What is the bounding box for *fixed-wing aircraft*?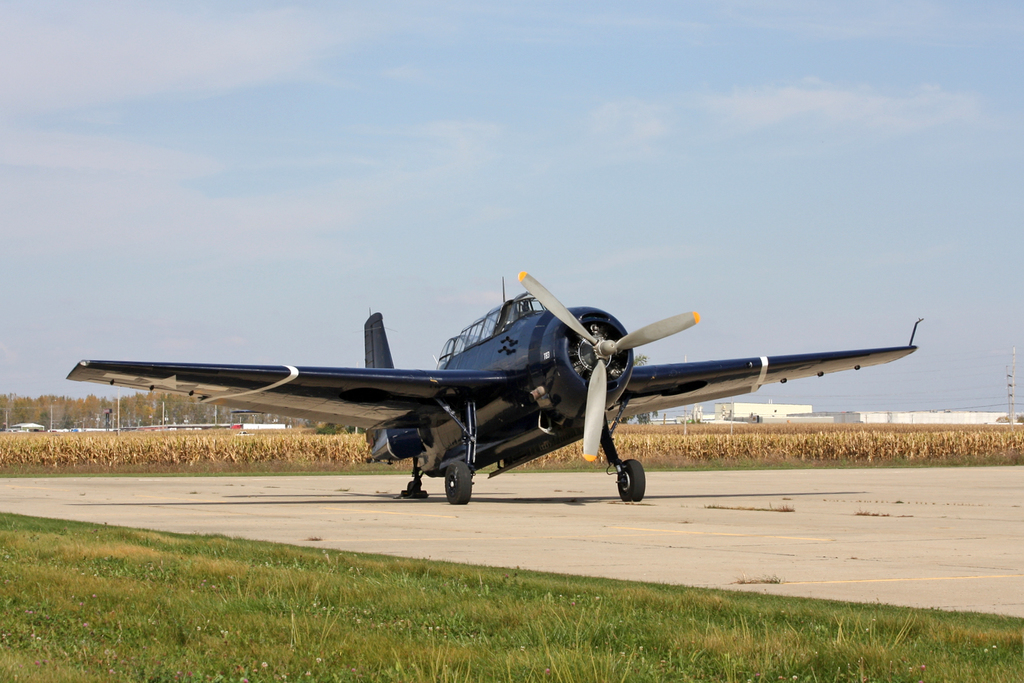
[left=56, top=264, right=920, bottom=502].
